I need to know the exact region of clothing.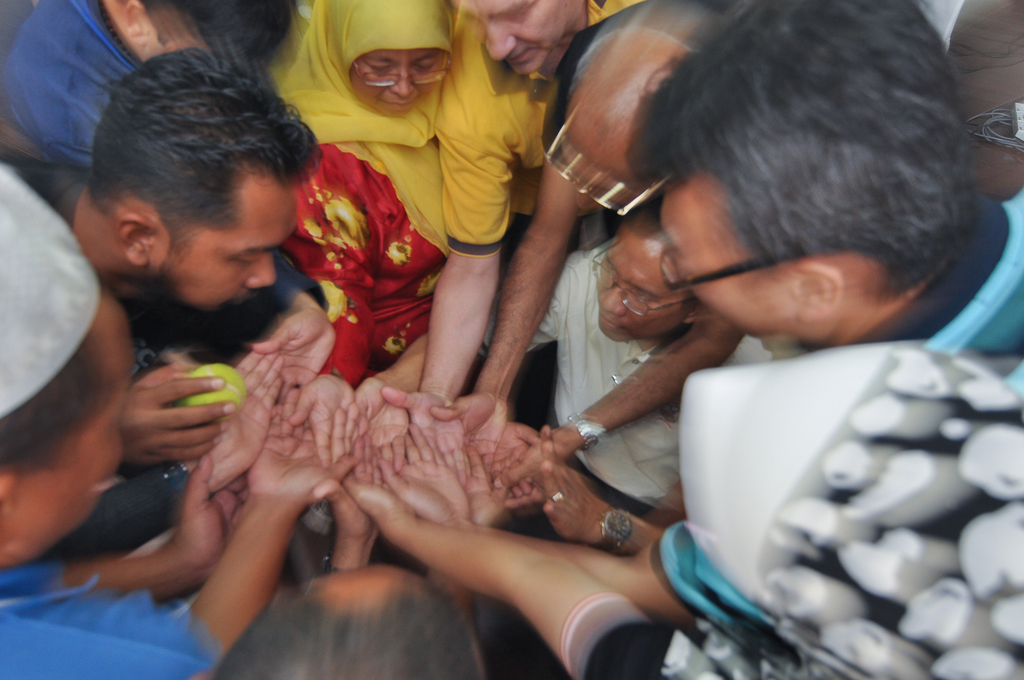
Region: <region>0, 156, 104, 426</region>.
